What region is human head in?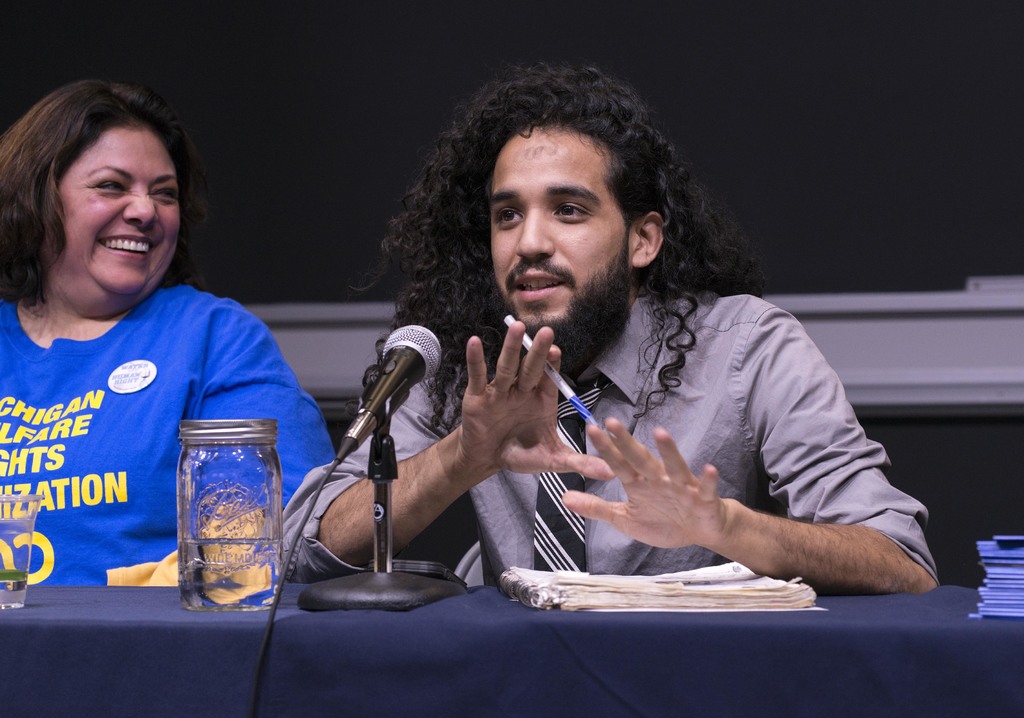
pyautogui.locateOnScreen(391, 61, 701, 375).
